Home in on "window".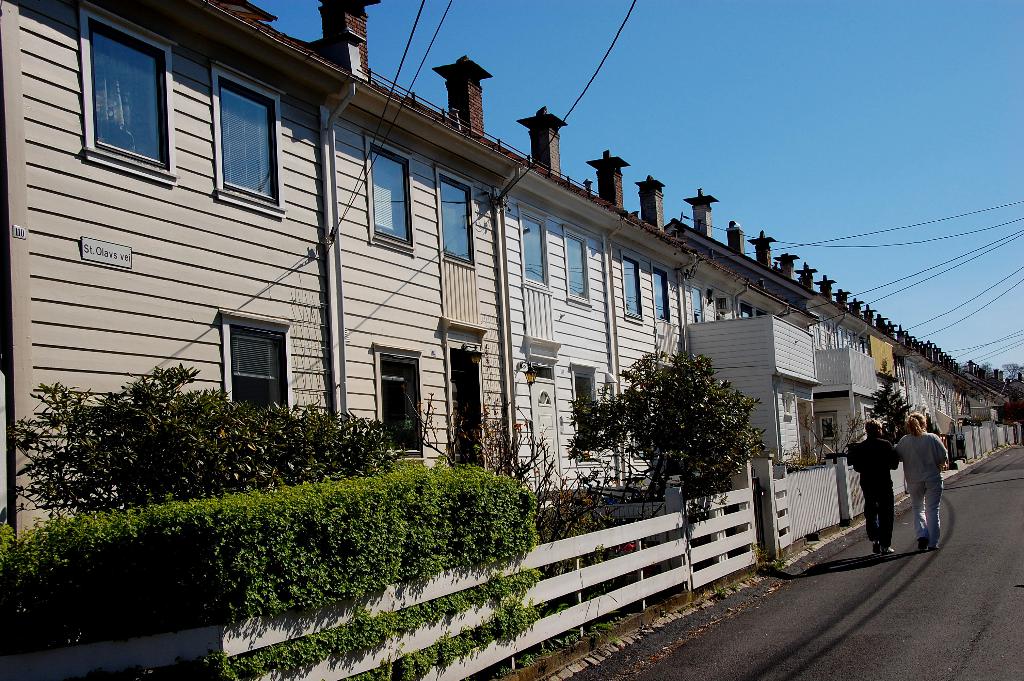
Homed in at x1=376, y1=356, x2=423, y2=457.
